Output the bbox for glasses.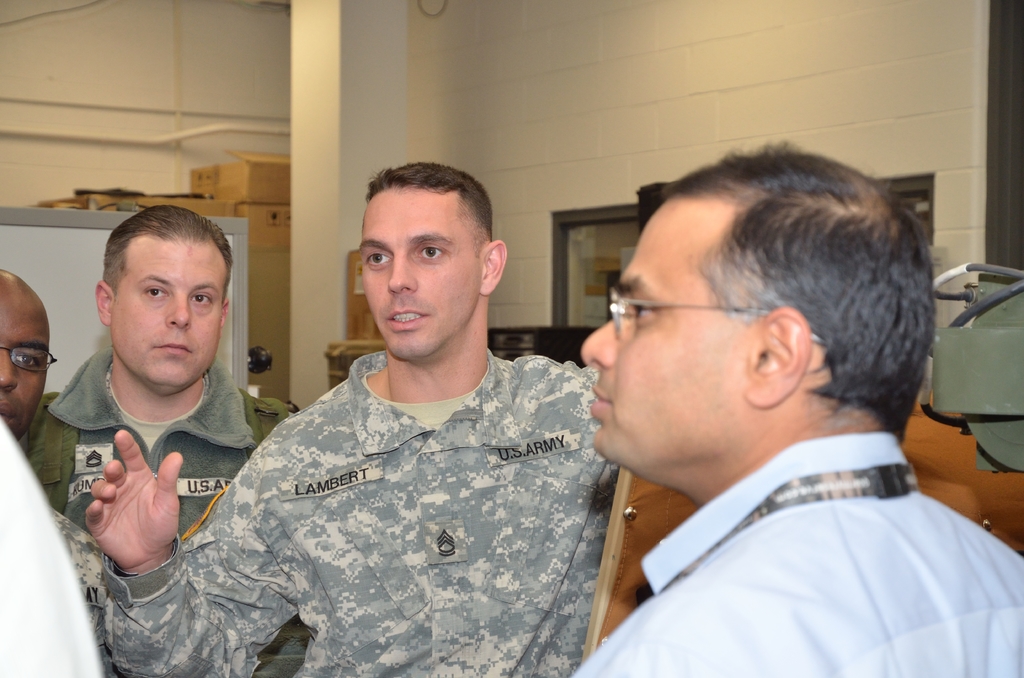
{"left": 0, "top": 344, "right": 58, "bottom": 374}.
